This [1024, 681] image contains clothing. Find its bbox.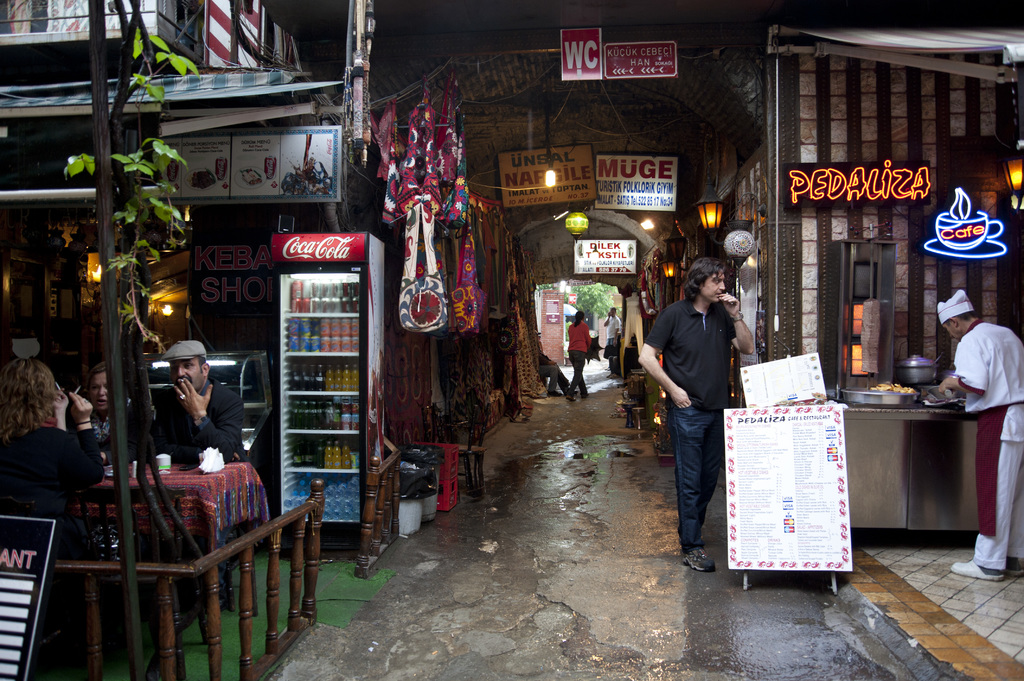
crop(51, 395, 133, 469).
